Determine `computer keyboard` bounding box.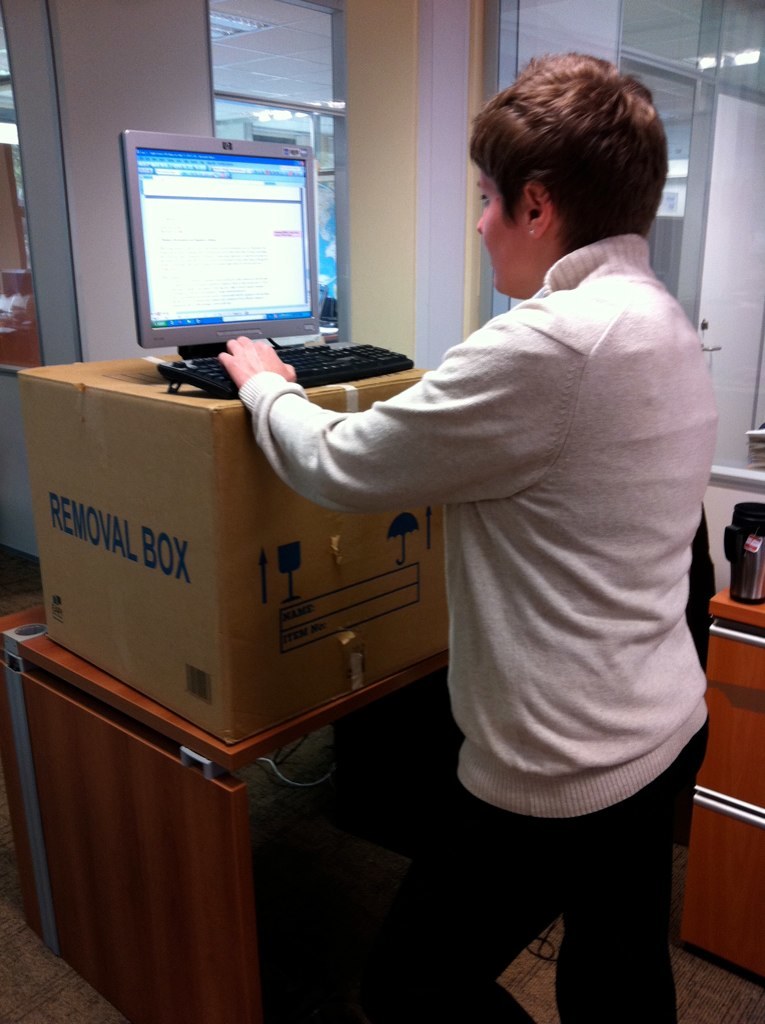
Determined: (left=151, top=339, right=414, bottom=400).
